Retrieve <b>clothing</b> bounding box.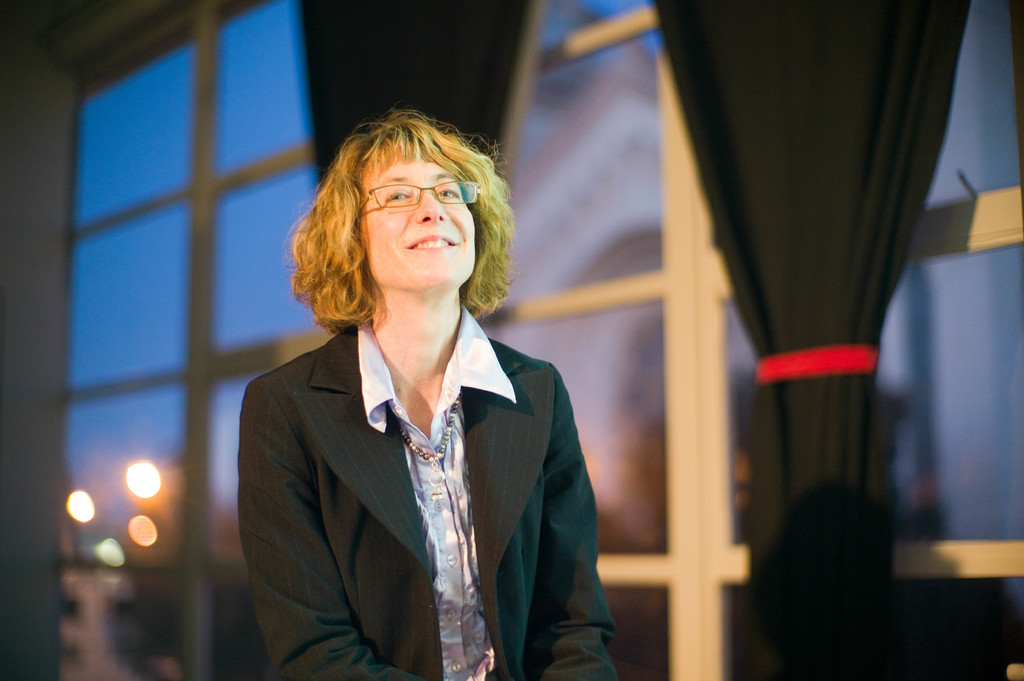
Bounding box: pyautogui.locateOnScreen(236, 289, 614, 670).
